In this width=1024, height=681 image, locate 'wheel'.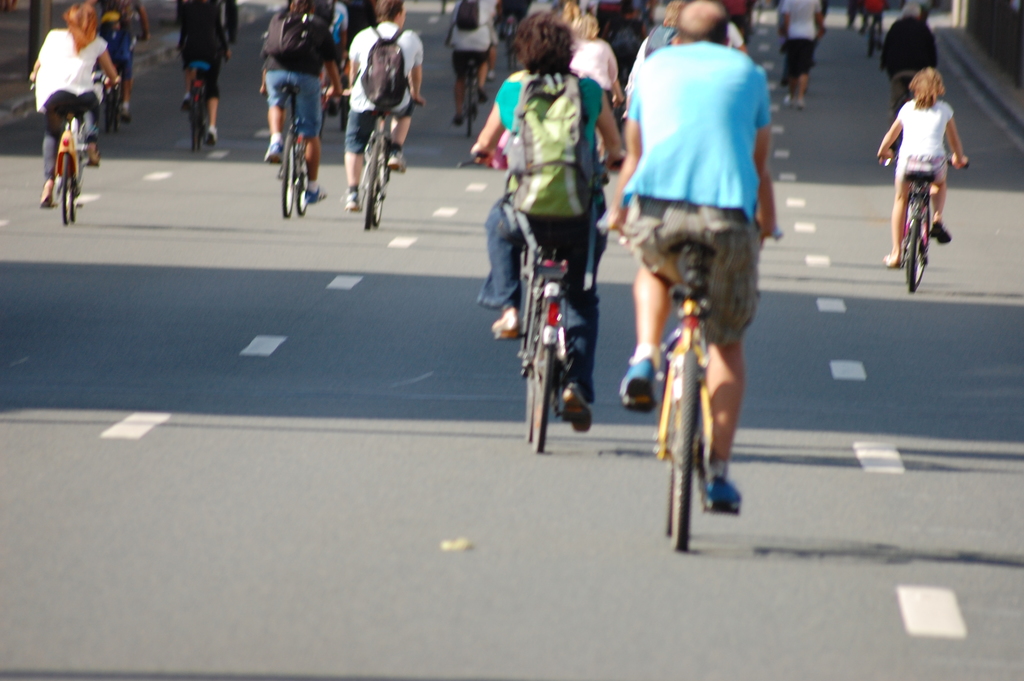
Bounding box: l=189, t=96, r=195, b=154.
